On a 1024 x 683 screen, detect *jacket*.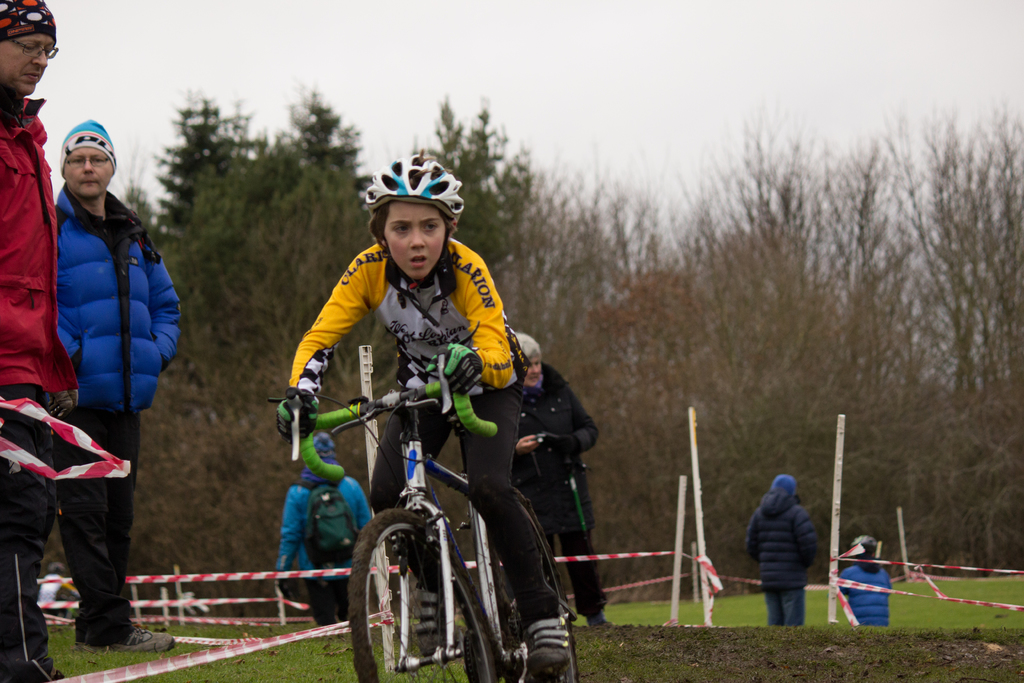
273, 457, 372, 585.
